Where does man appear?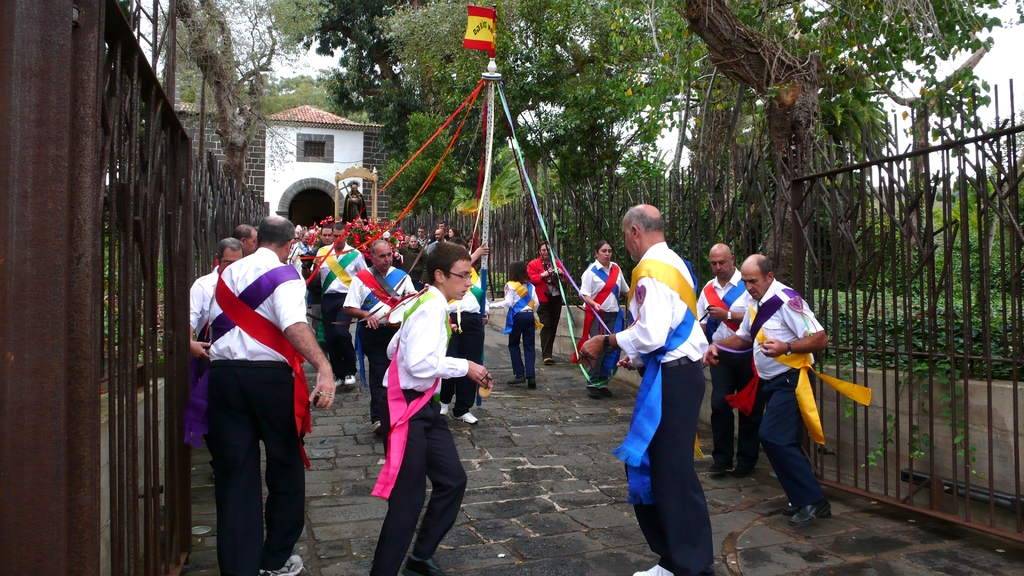
Appears at [left=311, top=220, right=367, bottom=390].
